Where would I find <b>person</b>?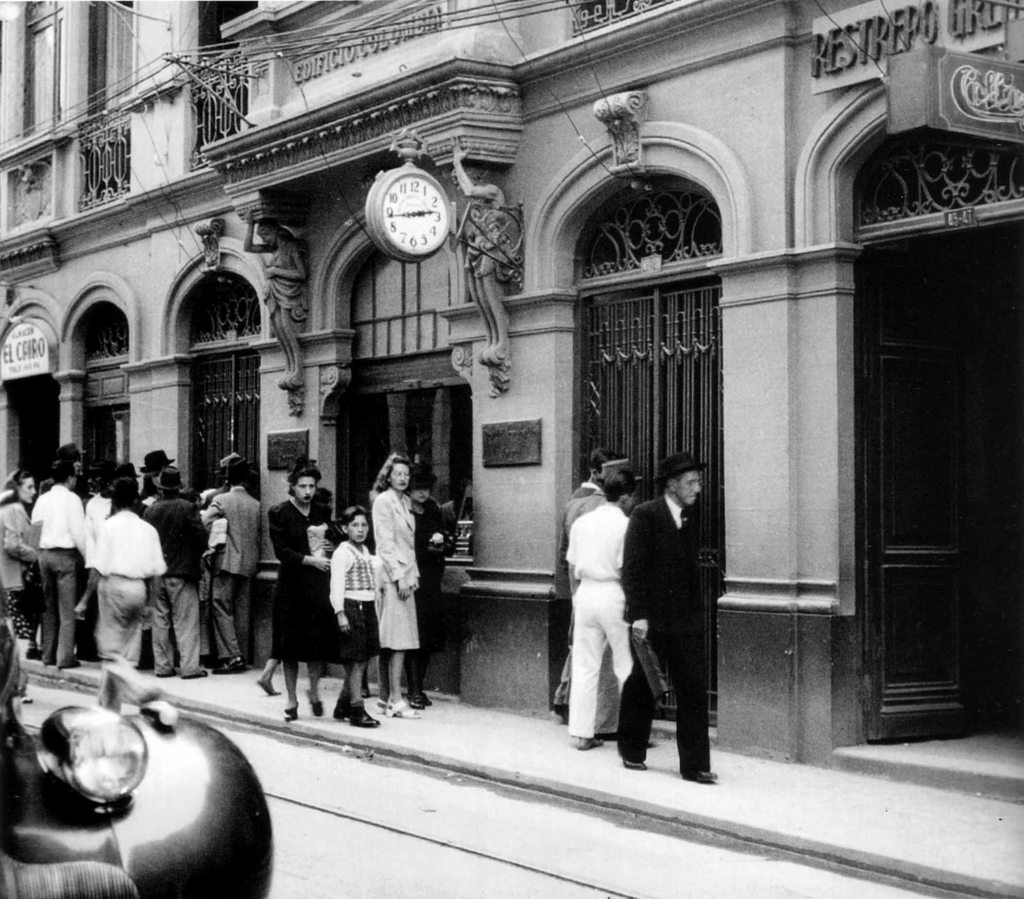
At pyautogui.locateOnScreen(0, 616, 141, 898).
